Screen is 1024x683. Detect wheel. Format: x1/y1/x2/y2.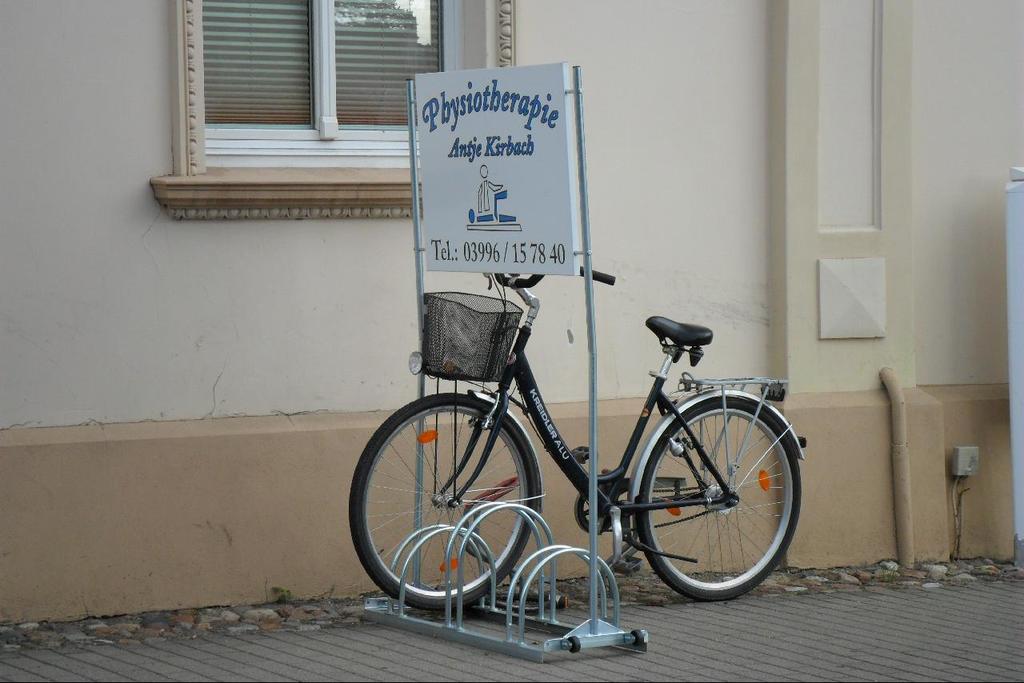
630/629/644/646.
